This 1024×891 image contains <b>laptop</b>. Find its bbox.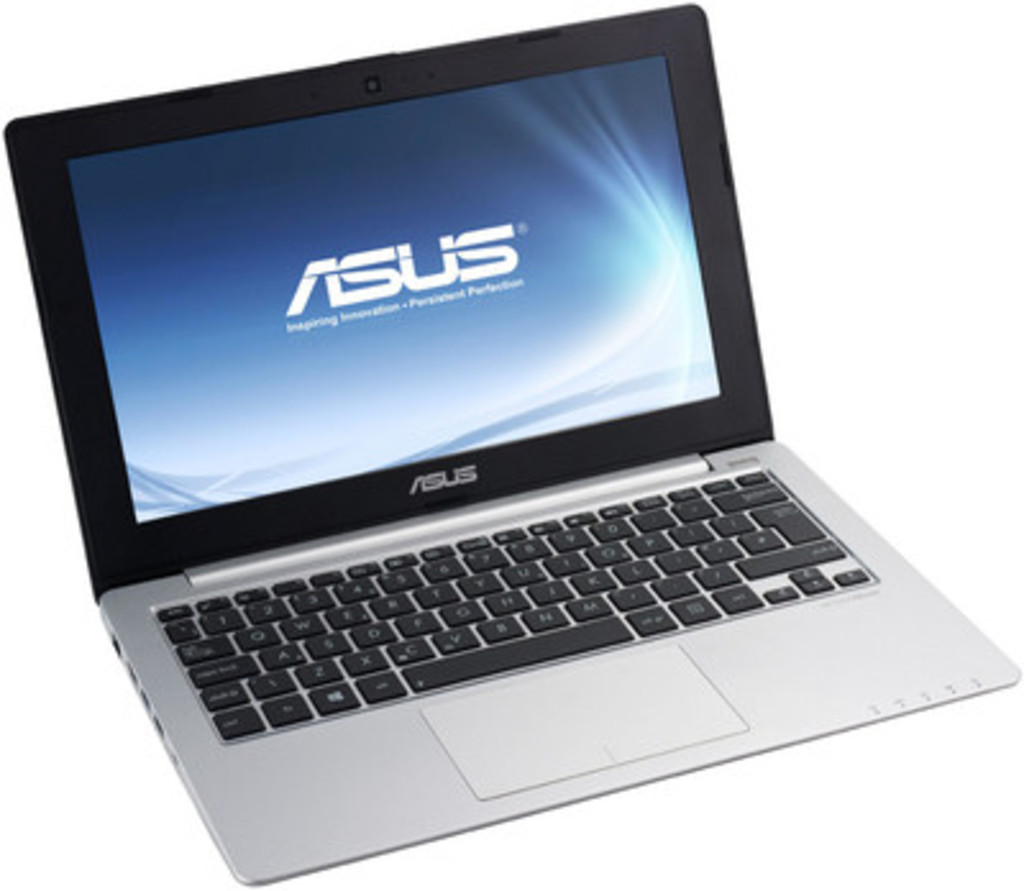
0 0 1023 883.
